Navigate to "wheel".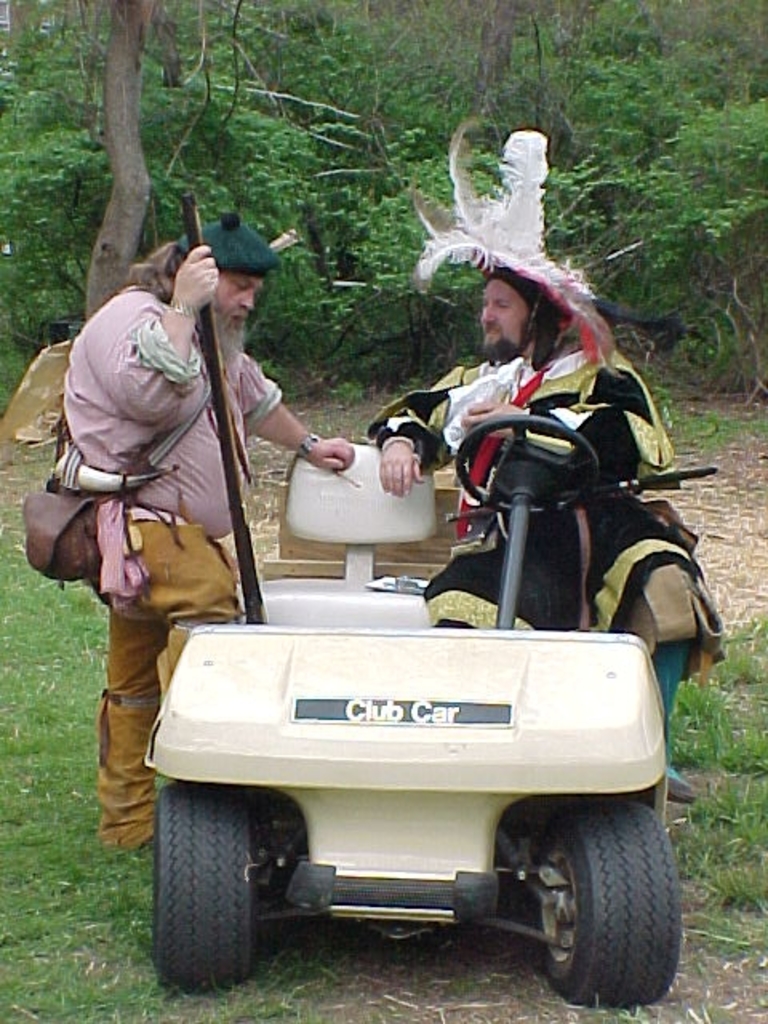
Navigation target: region(461, 414, 602, 517).
